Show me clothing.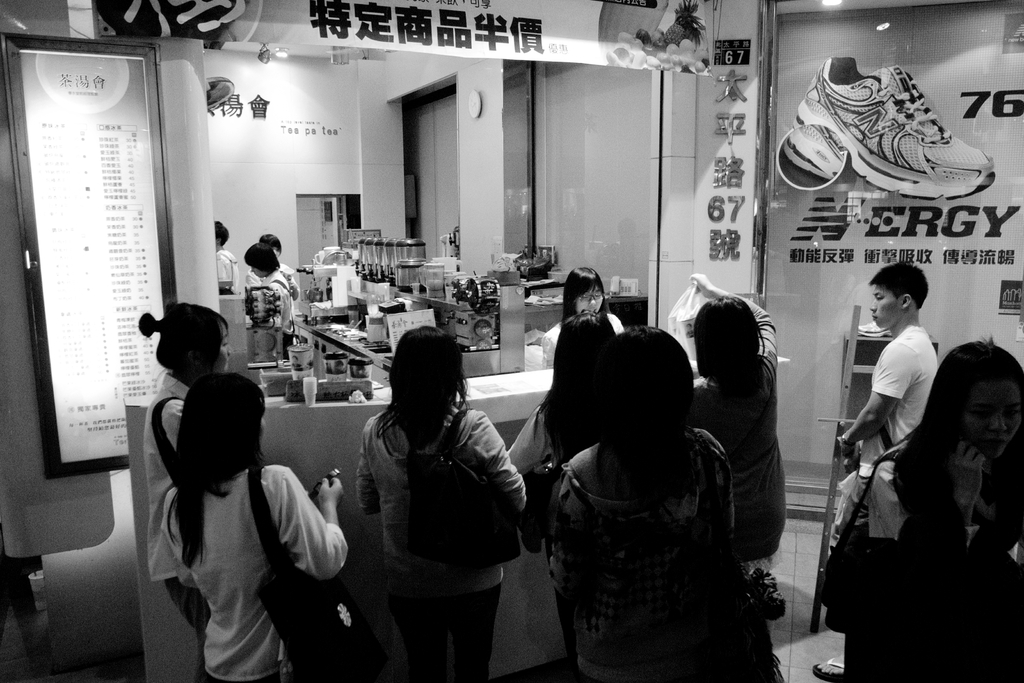
clothing is here: (left=829, top=439, right=1023, bottom=682).
